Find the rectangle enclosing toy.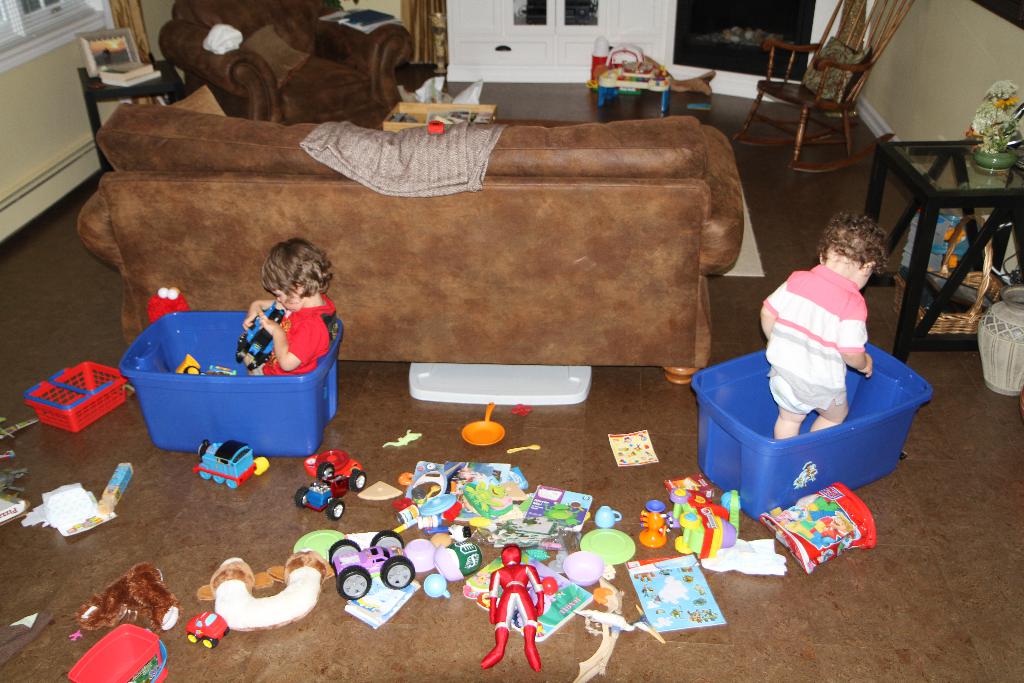
68,629,84,641.
